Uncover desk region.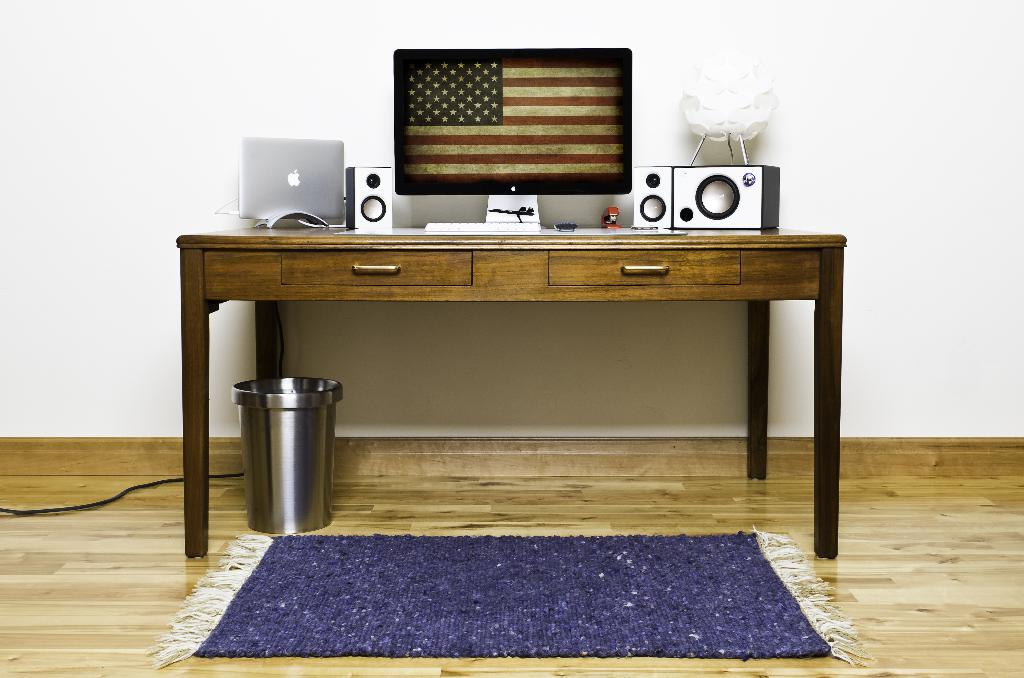
Uncovered: locate(175, 223, 847, 562).
